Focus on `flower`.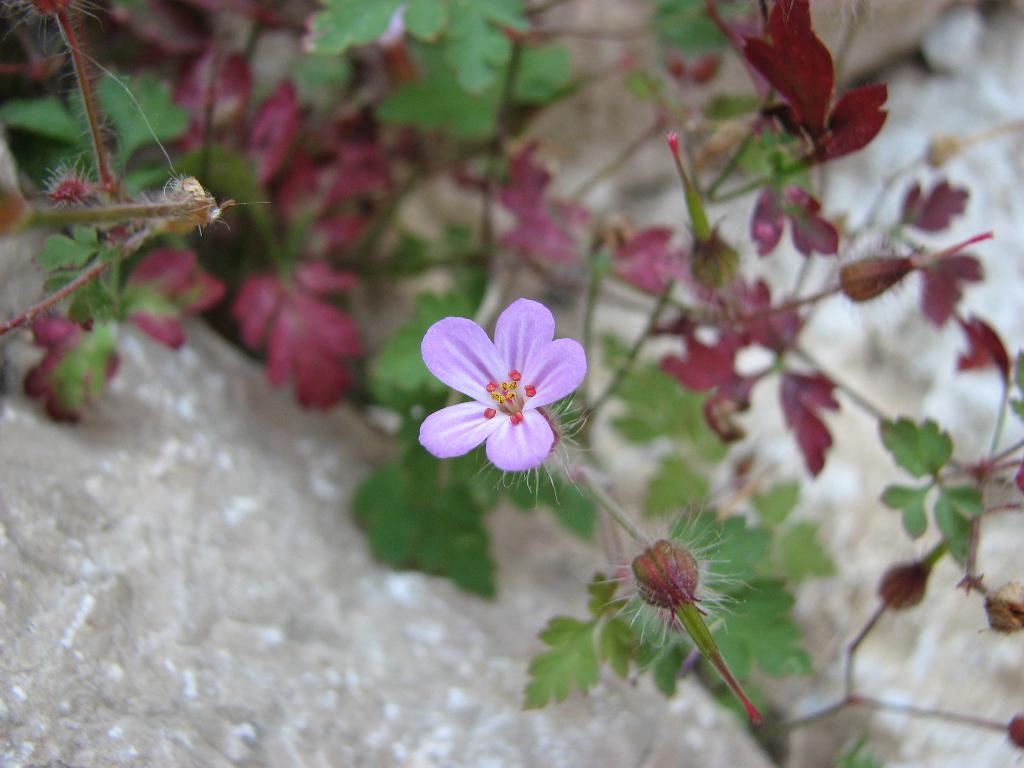
Focused at box(348, 19, 413, 103).
